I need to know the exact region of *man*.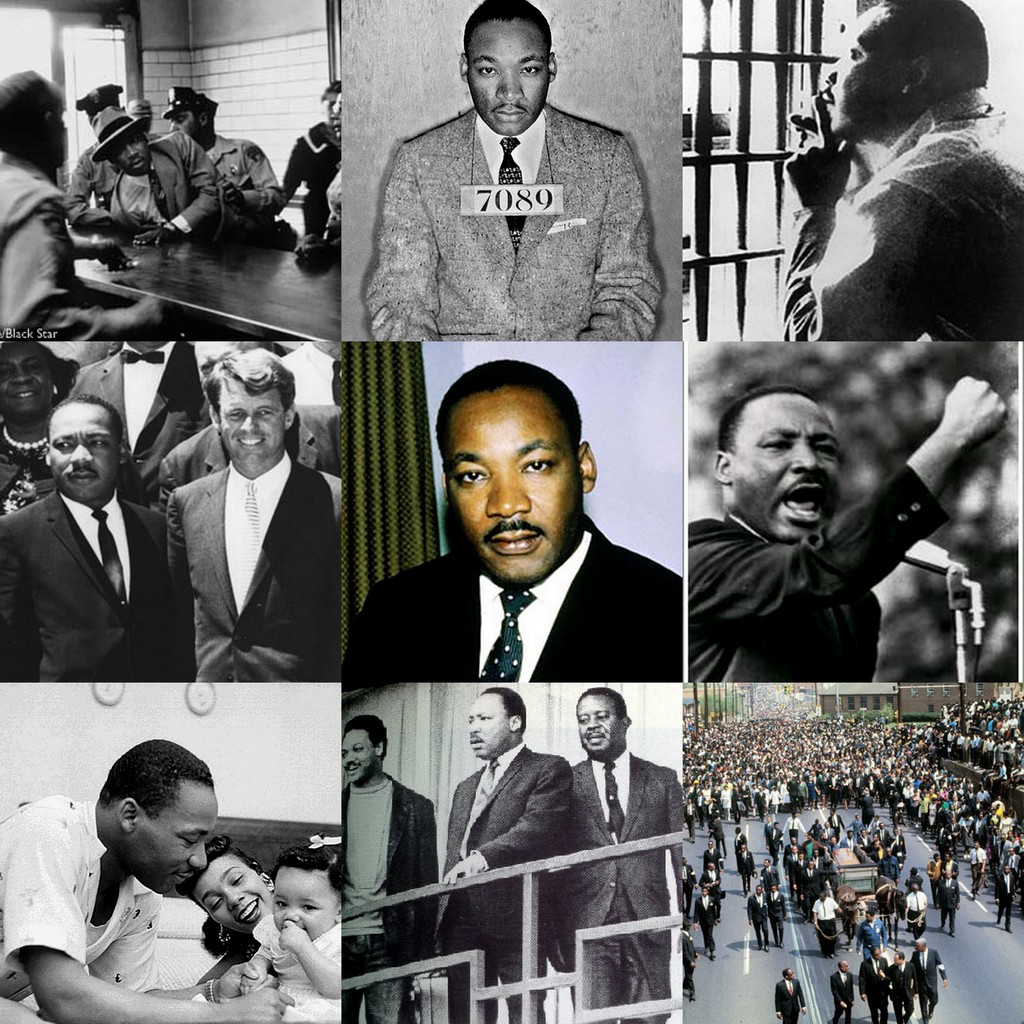
Region: 774, 0, 1023, 342.
